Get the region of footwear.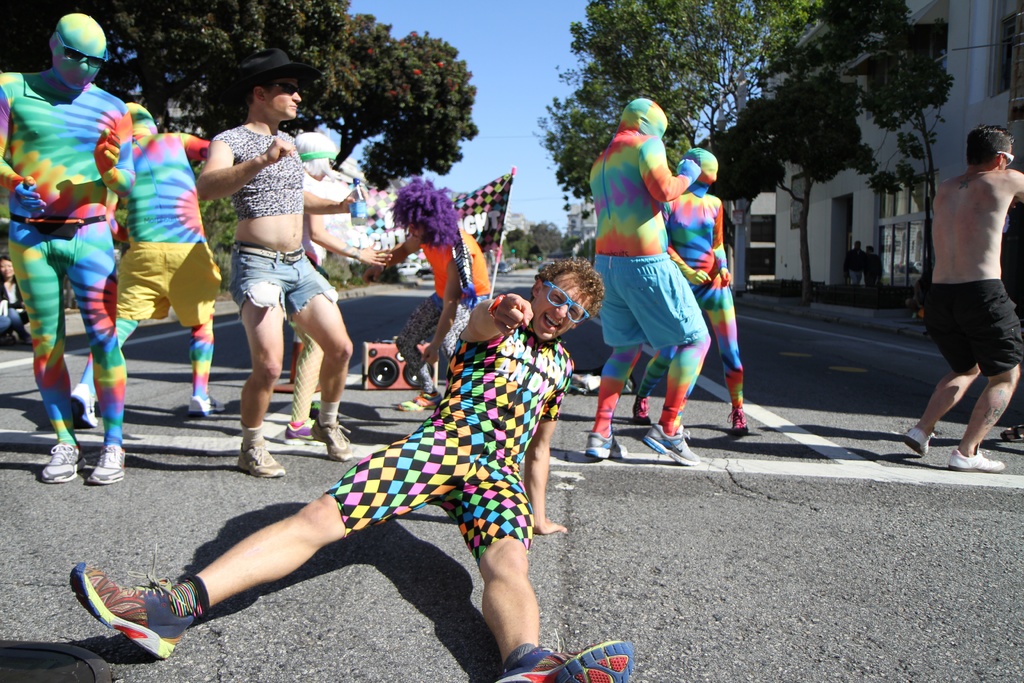
283, 413, 328, 448.
